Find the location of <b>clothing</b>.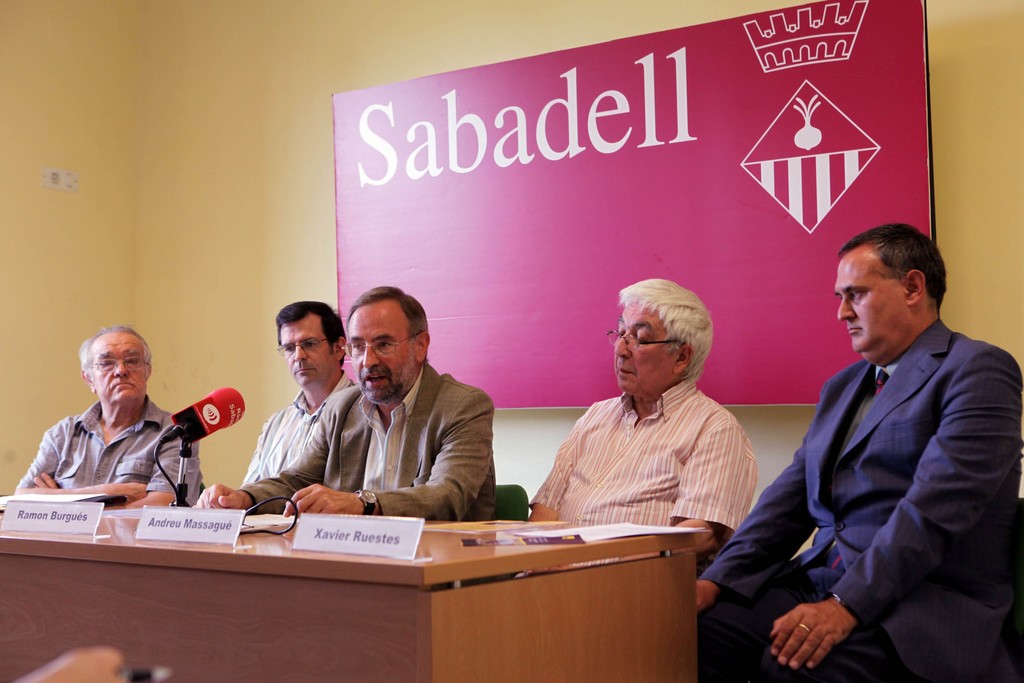
Location: 698:317:1023:682.
